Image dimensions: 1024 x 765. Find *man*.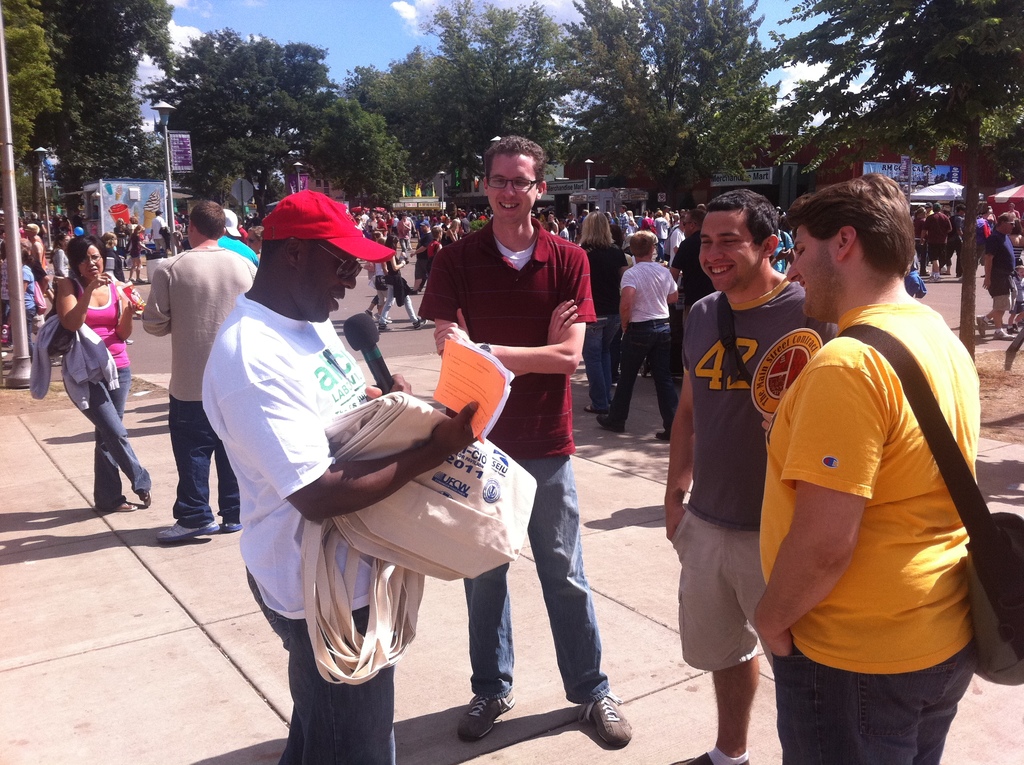
(212,200,261,273).
